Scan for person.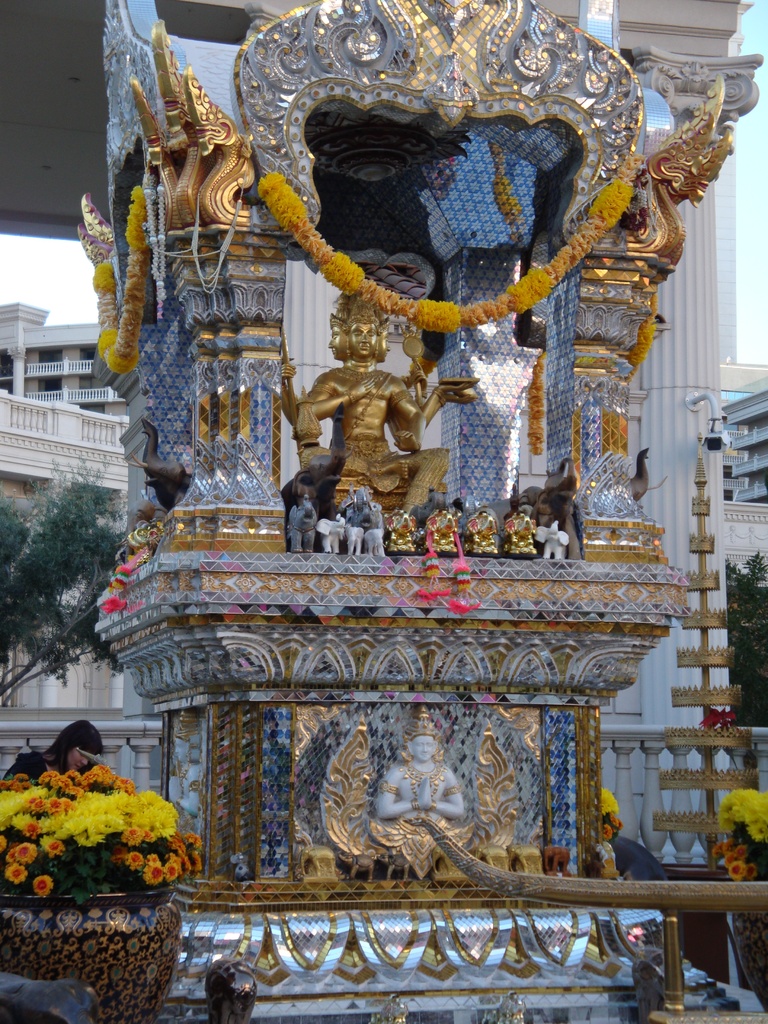
Scan result: (x1=374, y1=706, x2=467, y2=856).
